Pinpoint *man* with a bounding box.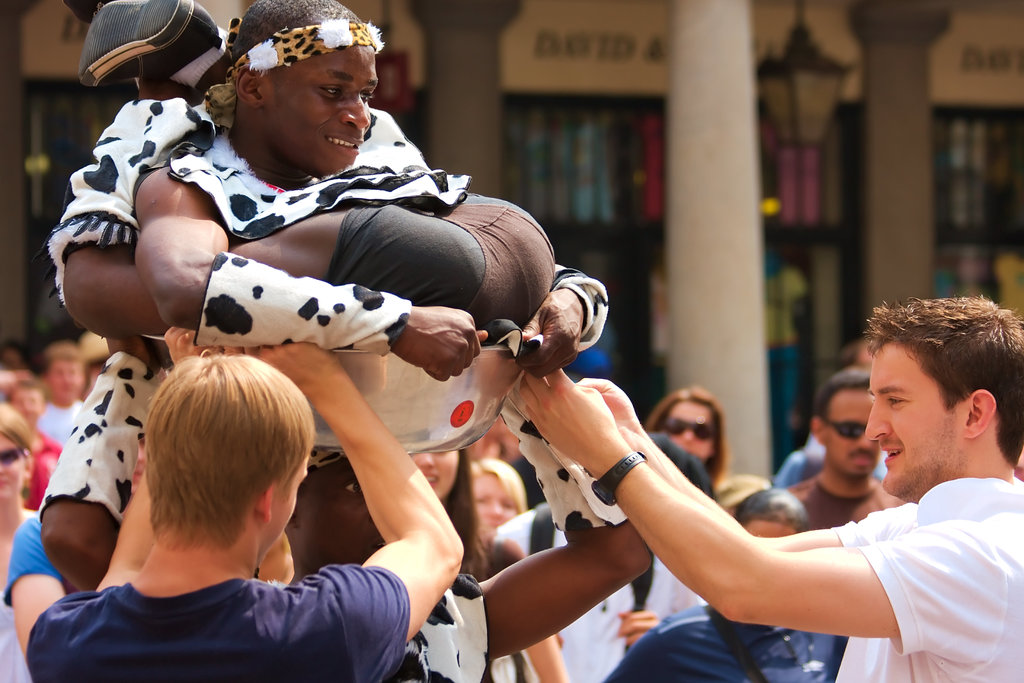
l=522, t=293, r=1023, b=682.
